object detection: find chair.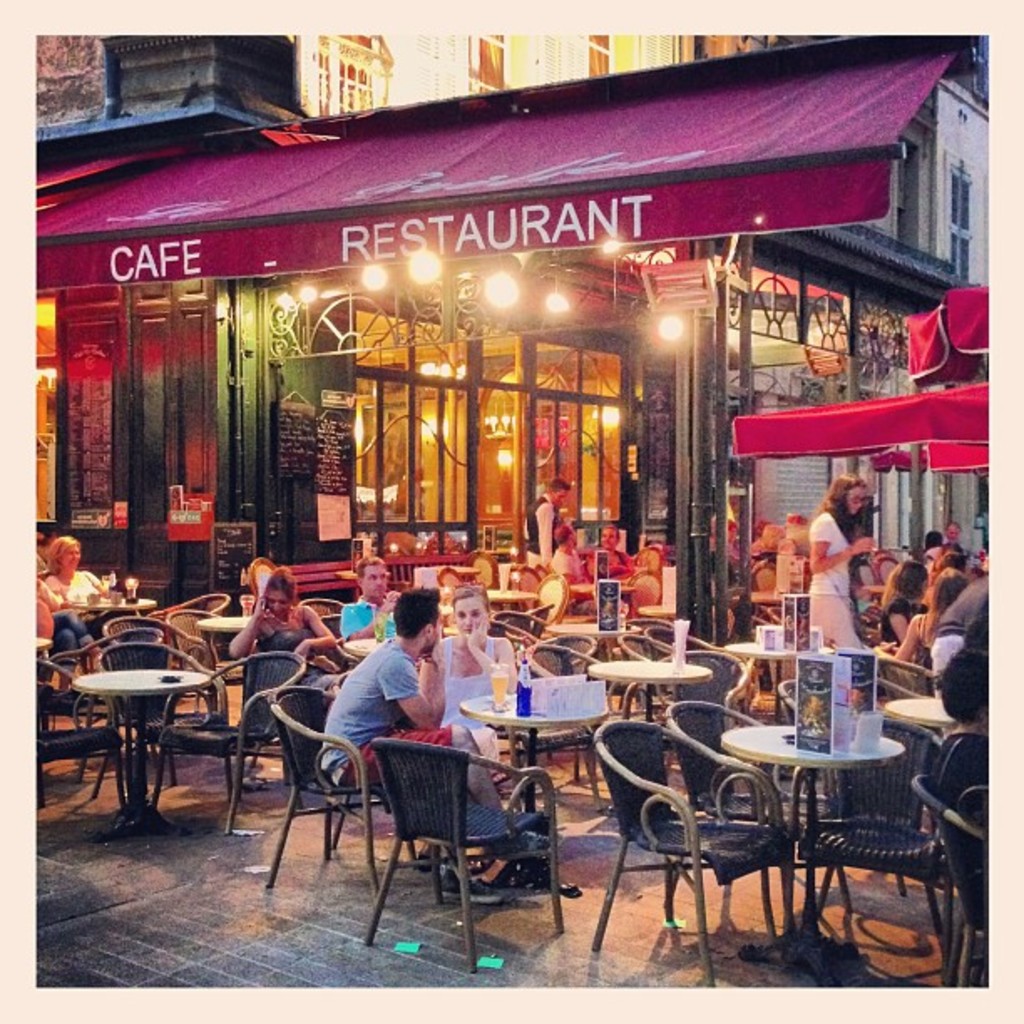
region(796, 718, 945, 935).
